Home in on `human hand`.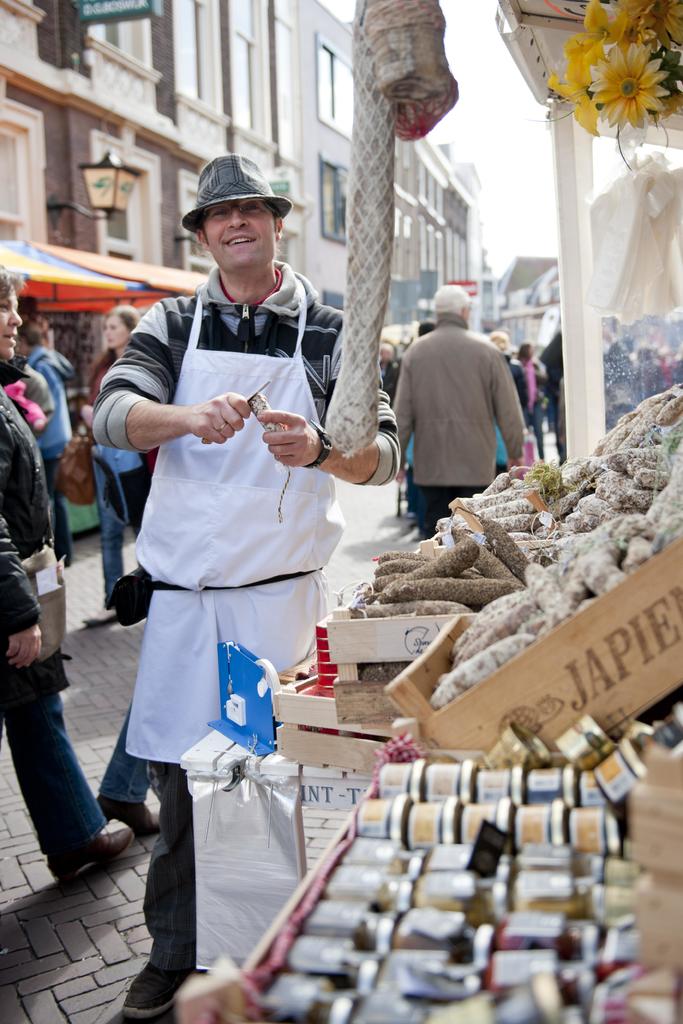
Homed in at (256,409,320,472).
